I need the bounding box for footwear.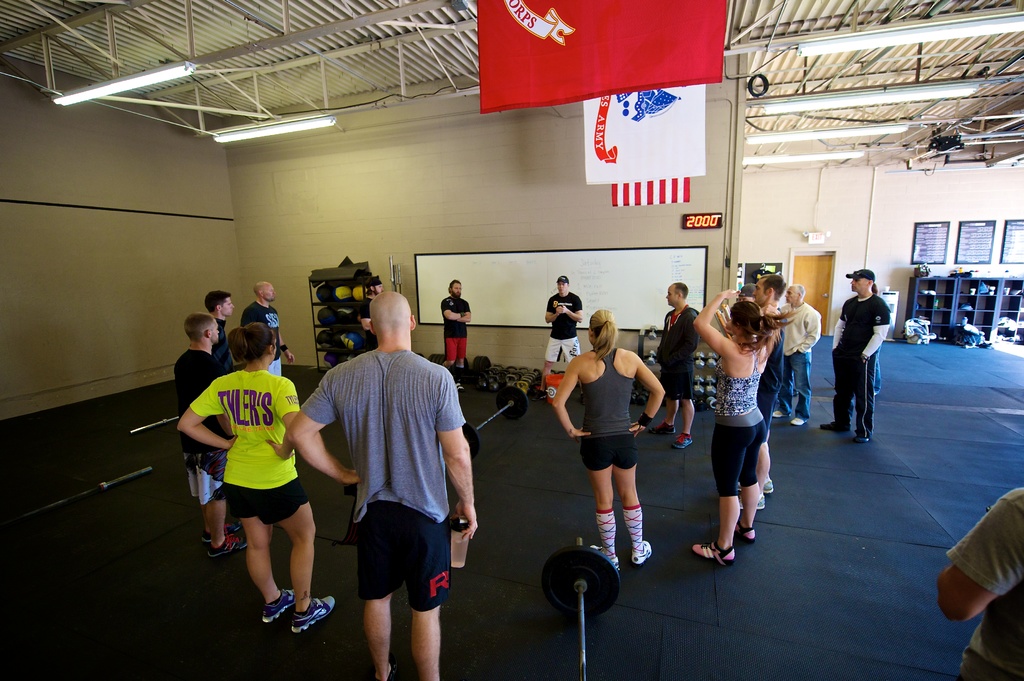
Here it is: {"left": 260, "top": 589, "right": 292, "bottom": 623}.
